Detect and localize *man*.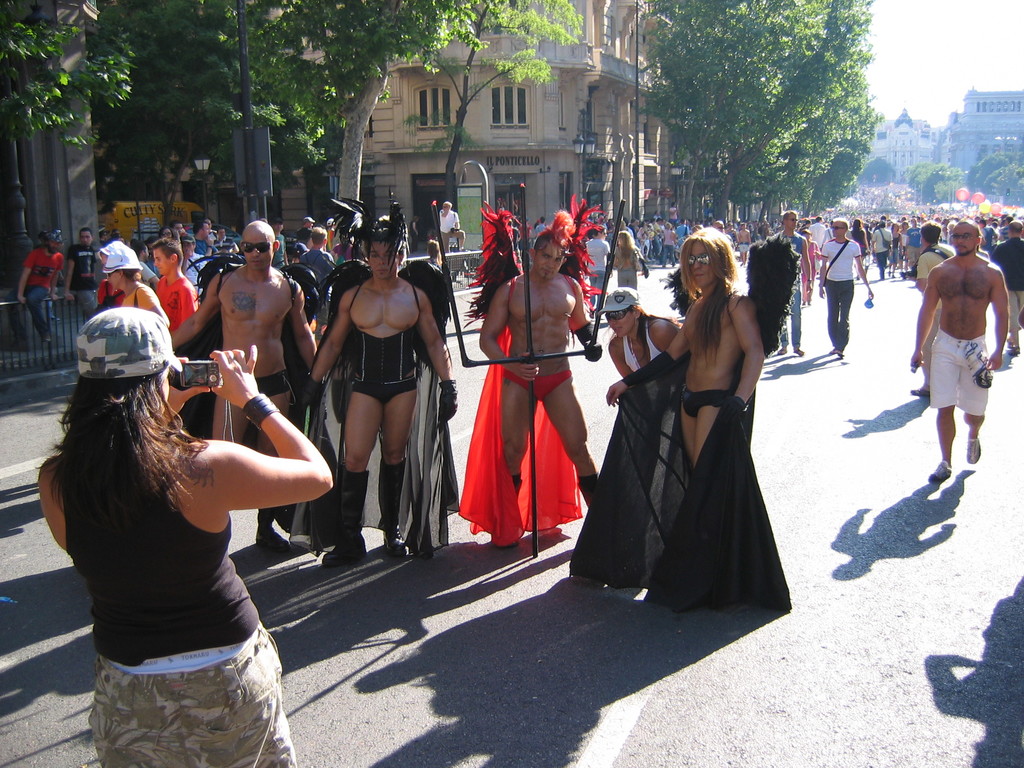
Localized at l=713, t=220, r=727, b=232.
